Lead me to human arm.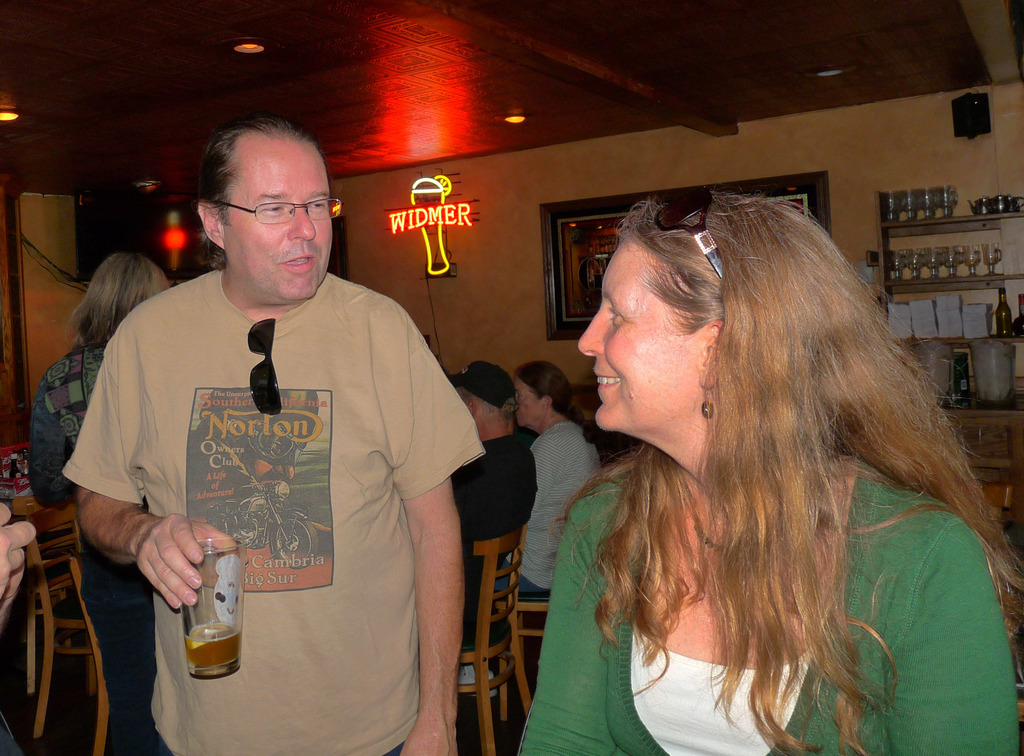
Lead to bbox=[0, 555, 23, 623].
